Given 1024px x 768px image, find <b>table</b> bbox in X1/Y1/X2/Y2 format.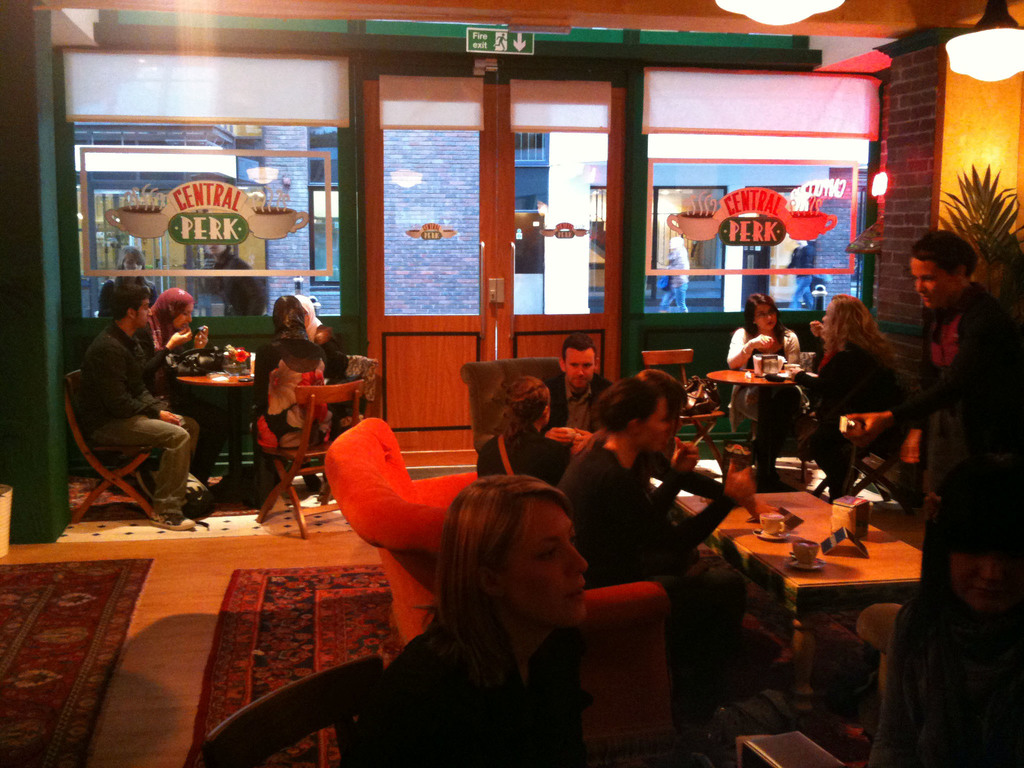
673/487/931/723.
